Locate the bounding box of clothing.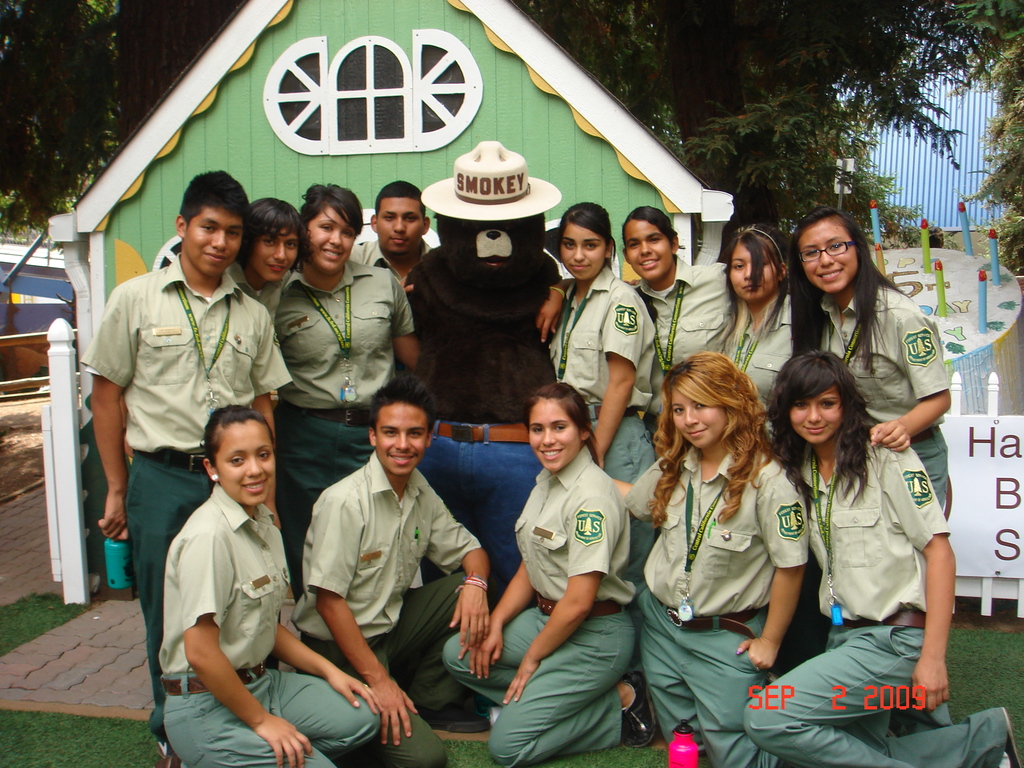
Bounding box: <region>291, 454, 538, 767</region>.
